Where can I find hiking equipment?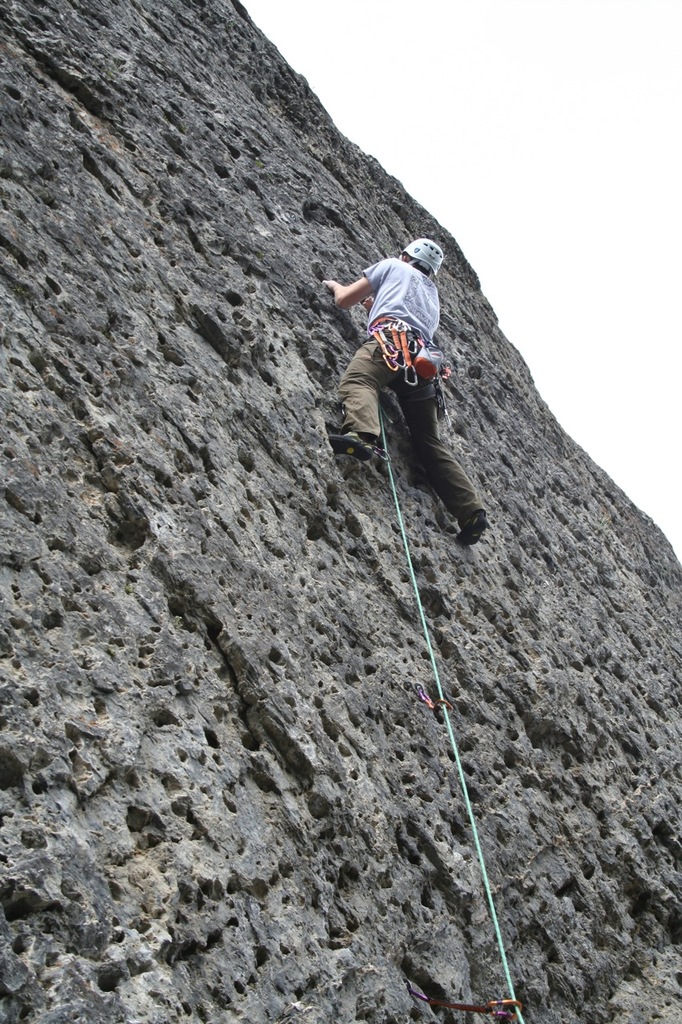
You can find it at Rect(331, 434, 375, 465).
